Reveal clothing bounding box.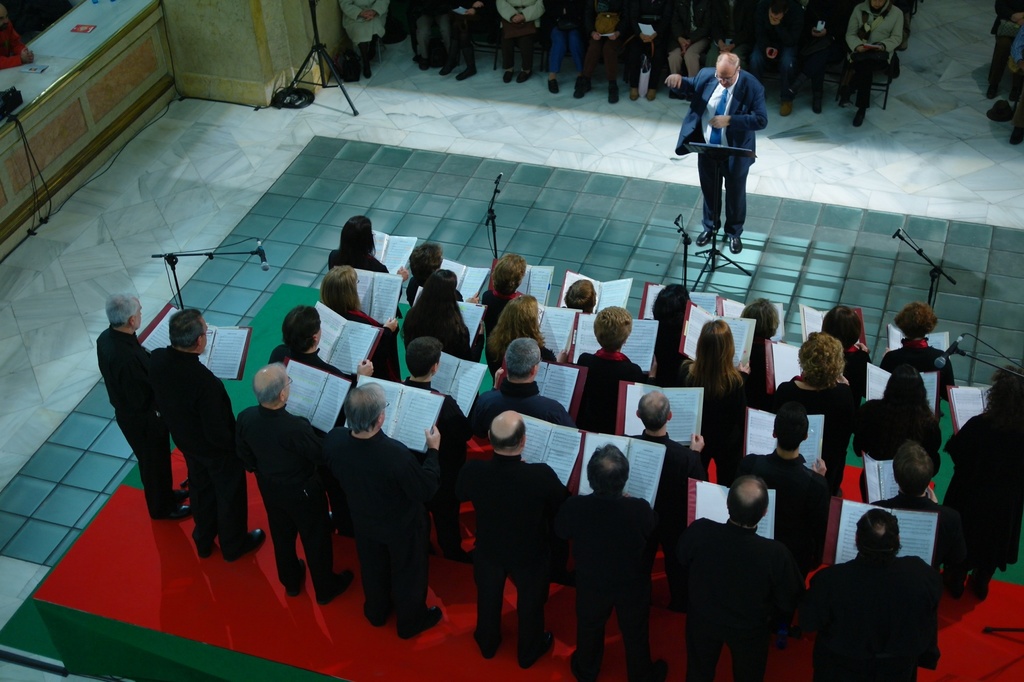
Revealed: region(669, 57, 767, 240).
